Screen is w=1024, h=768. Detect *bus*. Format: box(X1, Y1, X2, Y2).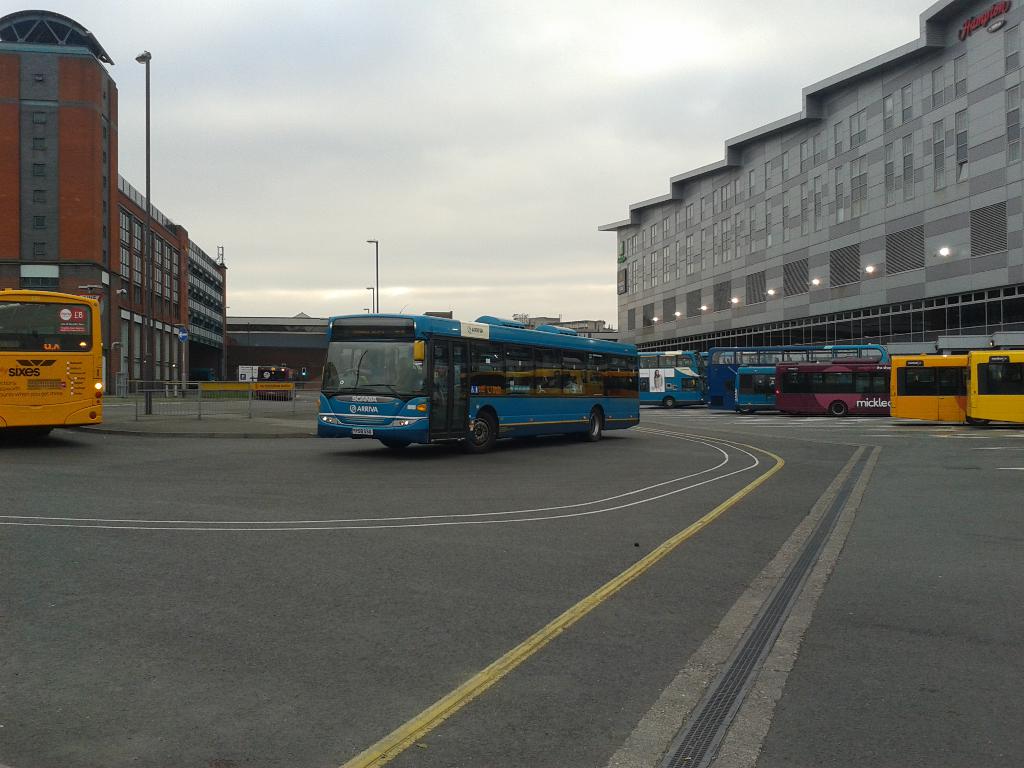
box(0, 290, 103, 434).
